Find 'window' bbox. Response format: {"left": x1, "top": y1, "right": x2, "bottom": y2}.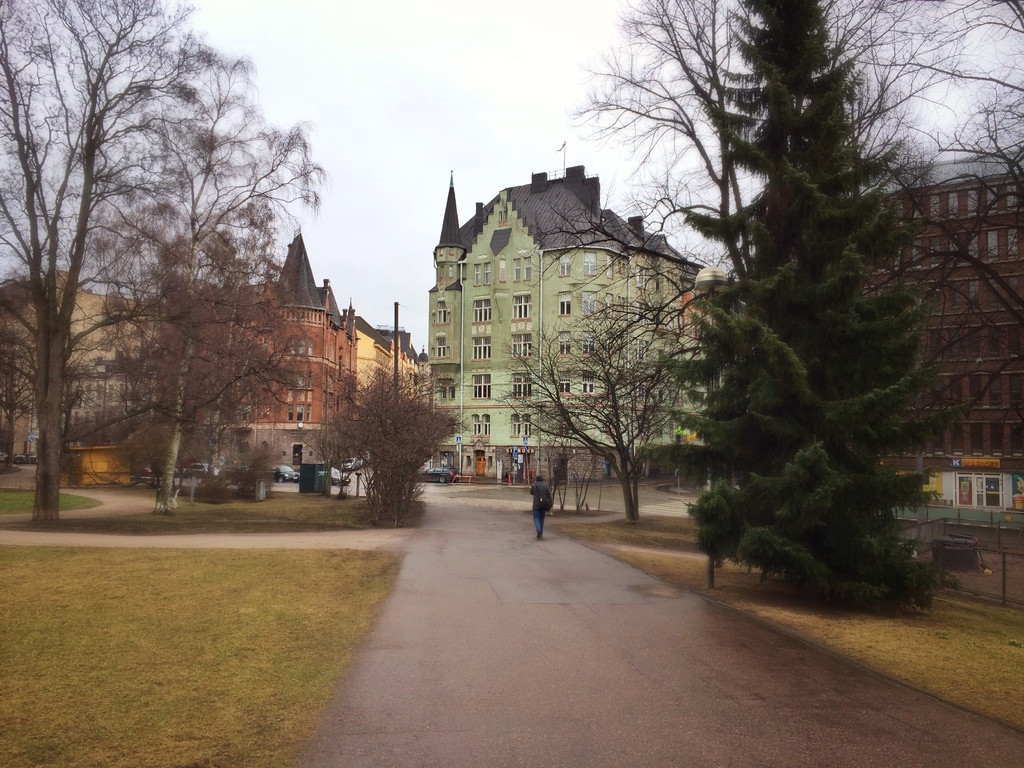
{"left": 668, "top": 307, "right": 678, "bottom": 328}.
